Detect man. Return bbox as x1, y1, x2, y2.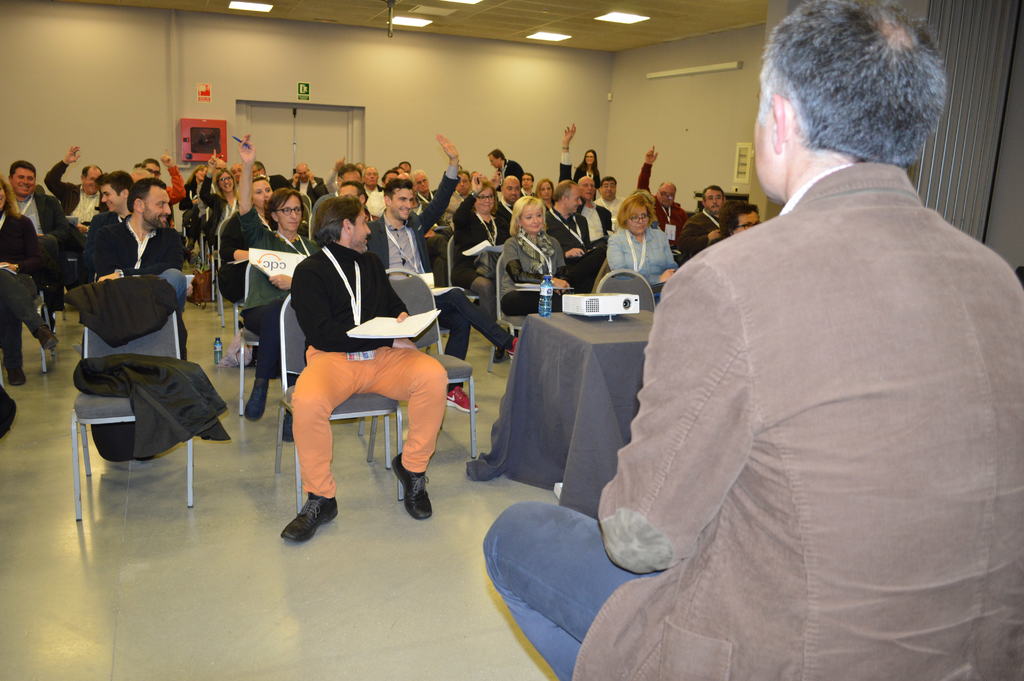
563, 124, 616, 250.
